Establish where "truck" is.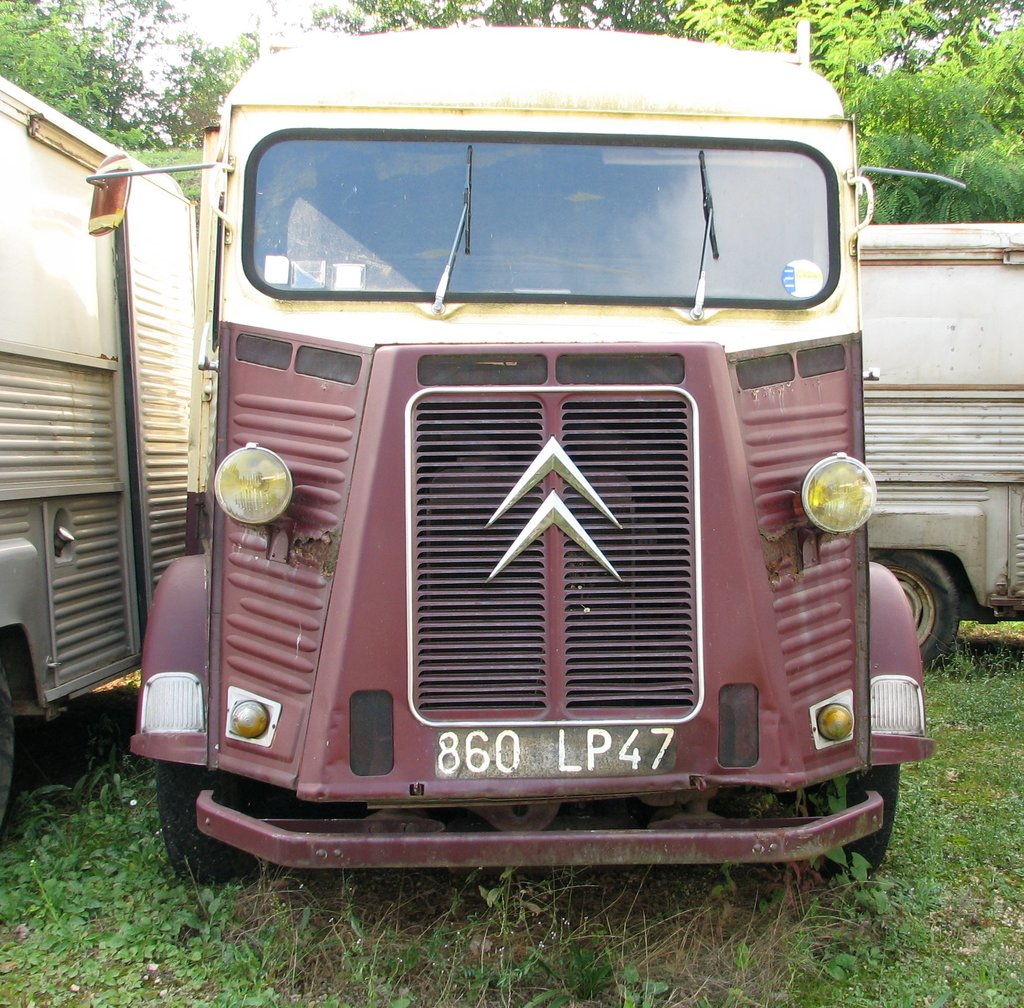
Established at crop(0, 69, 201, 838).
